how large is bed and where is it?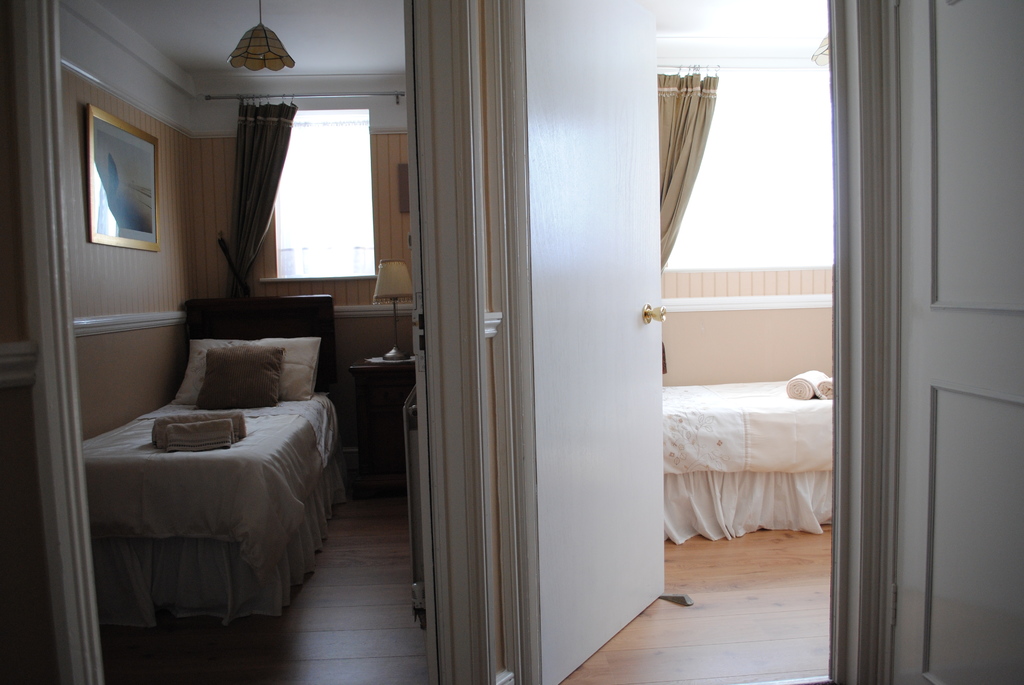
Bounding box: box(79, 276, 338, 636).
